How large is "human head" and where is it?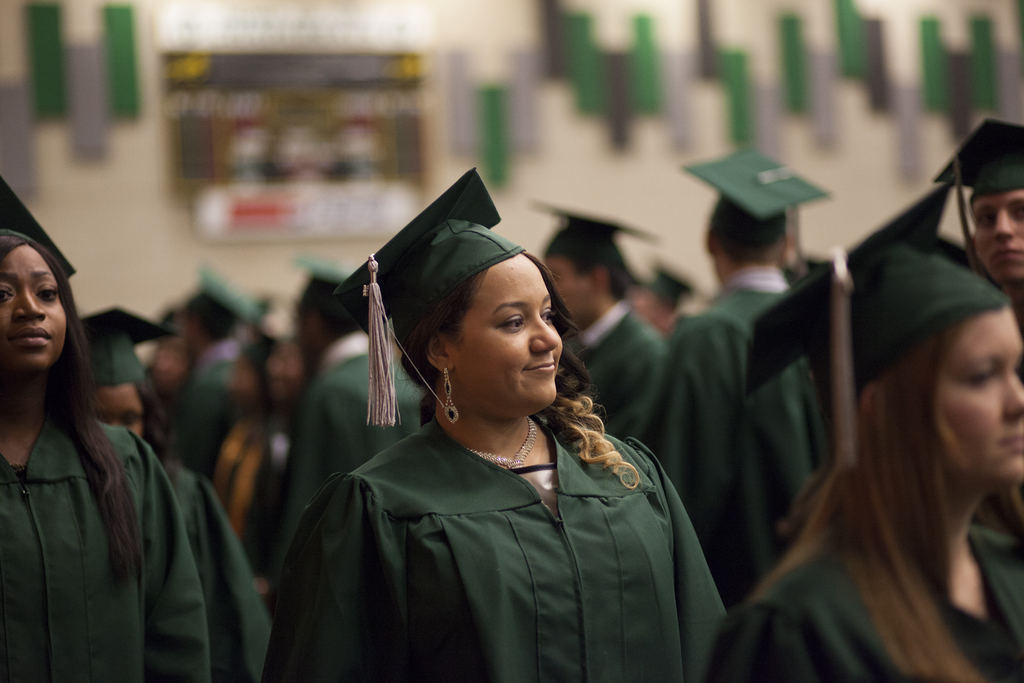
Bounding box: 969,159,1023,284.
